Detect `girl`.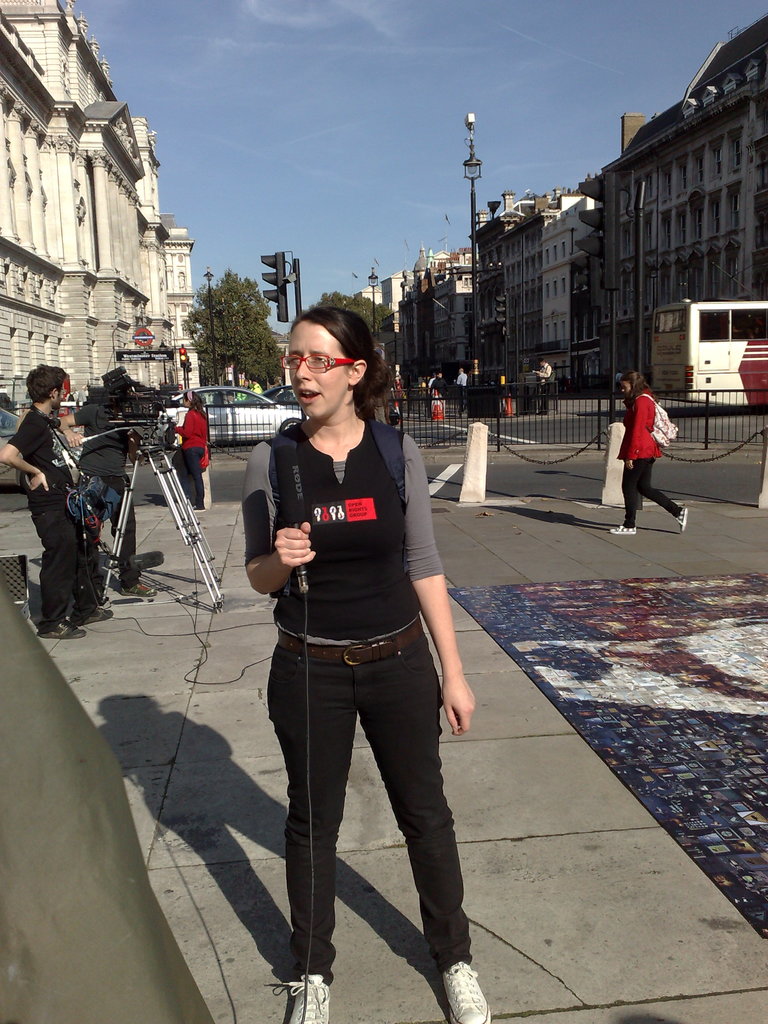
Detected at (left=241, top=308, right=492, bottom=1023).
